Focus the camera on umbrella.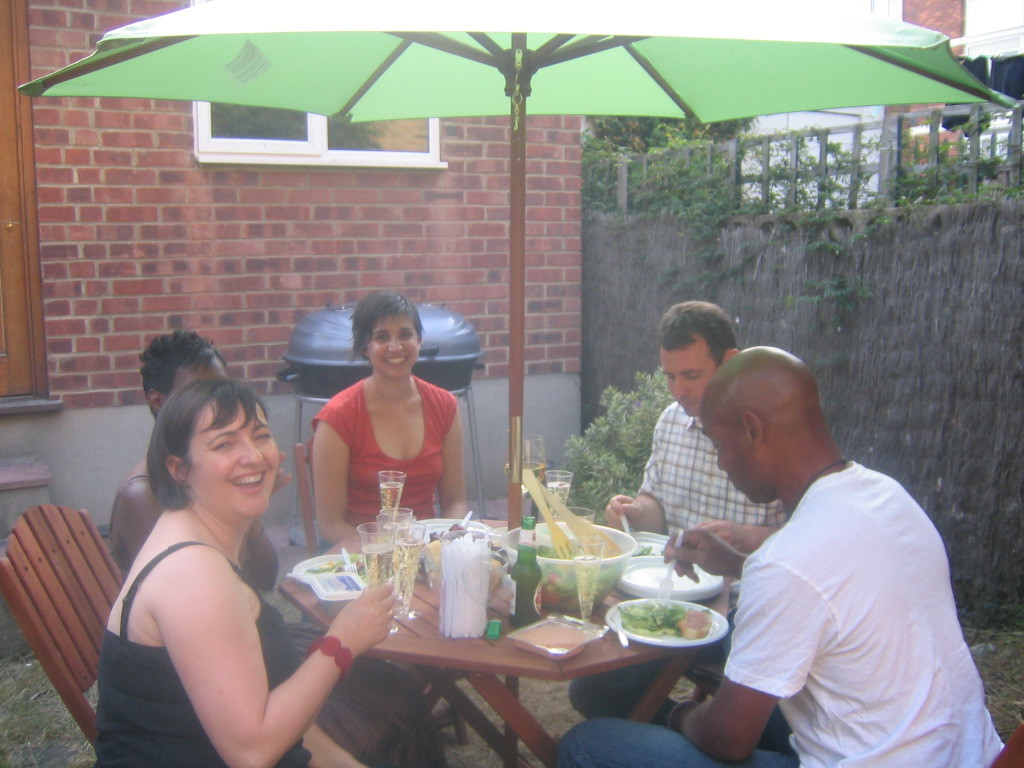
Focus region: x1=16, y1=0, x2=1017, y2=767.
